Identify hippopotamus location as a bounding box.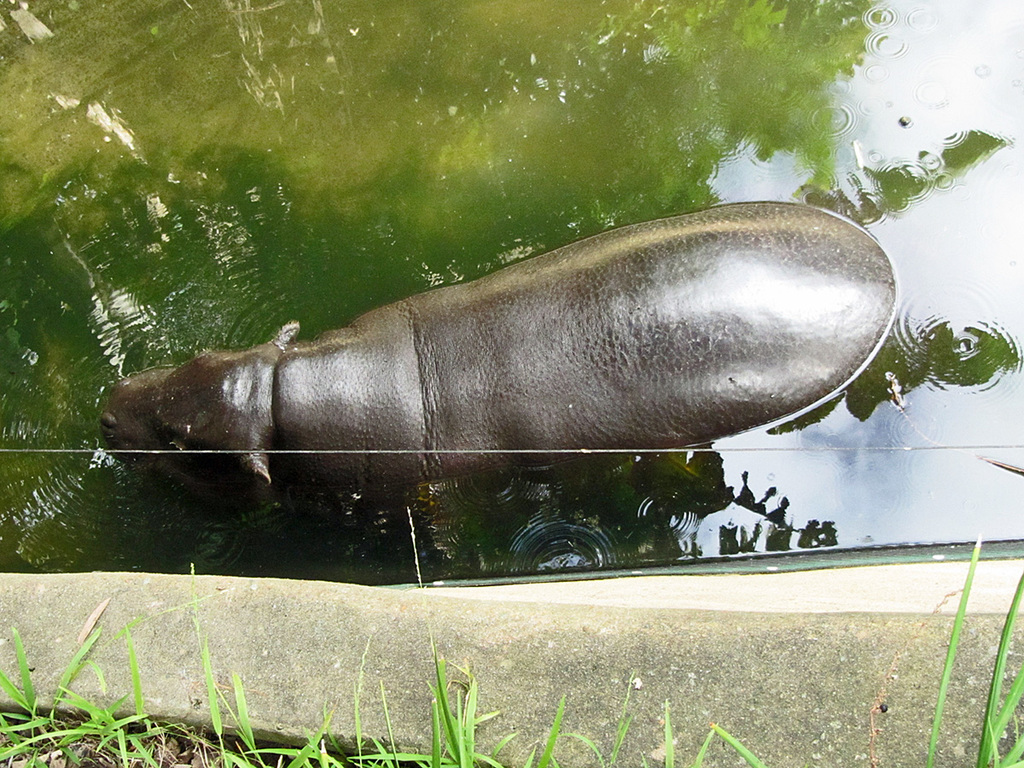
detection(100, 200, 893, 519).
